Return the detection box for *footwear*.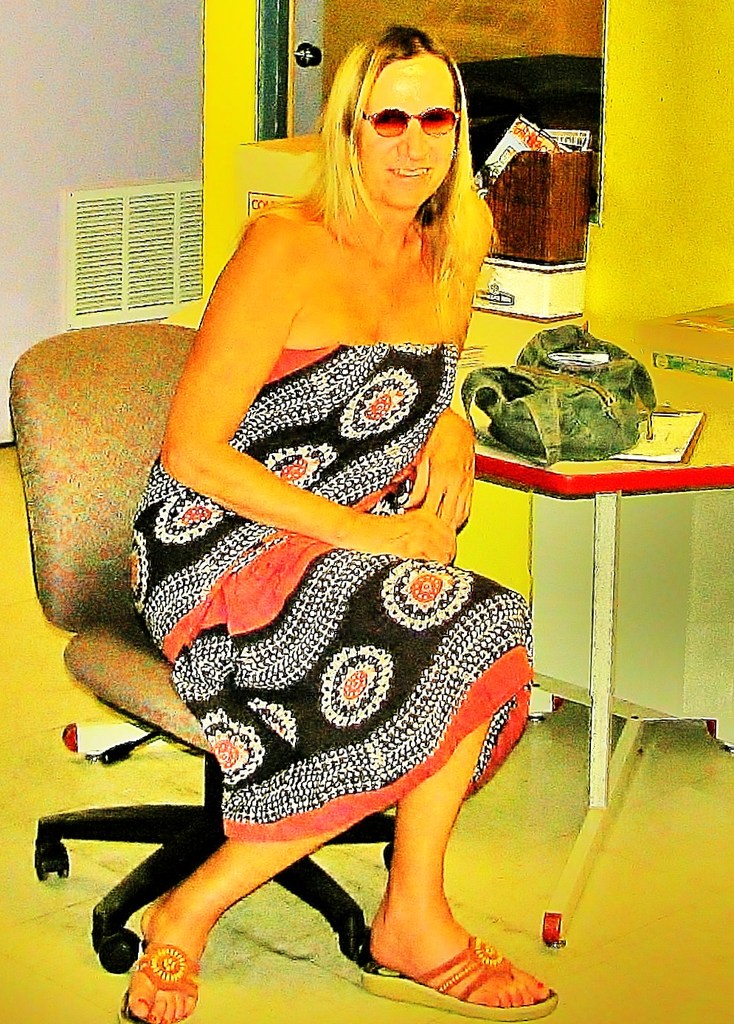
detection(120, 885, 204, 1023).
